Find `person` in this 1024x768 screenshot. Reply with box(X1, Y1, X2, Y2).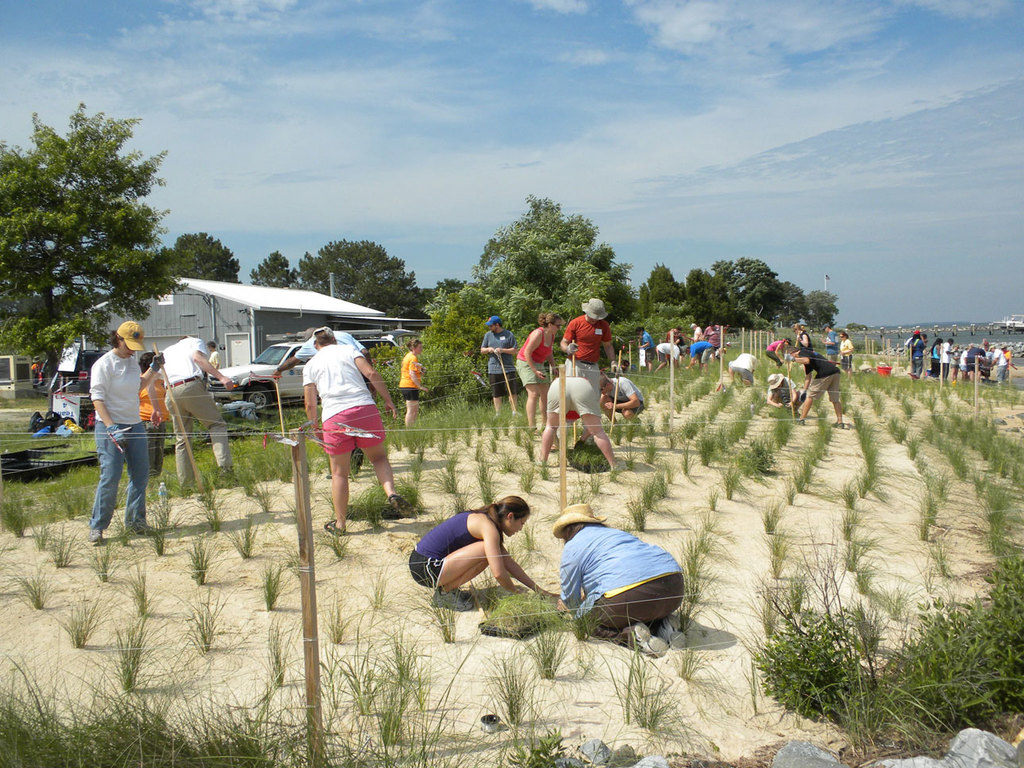
box(479, 309, 509, 413).
